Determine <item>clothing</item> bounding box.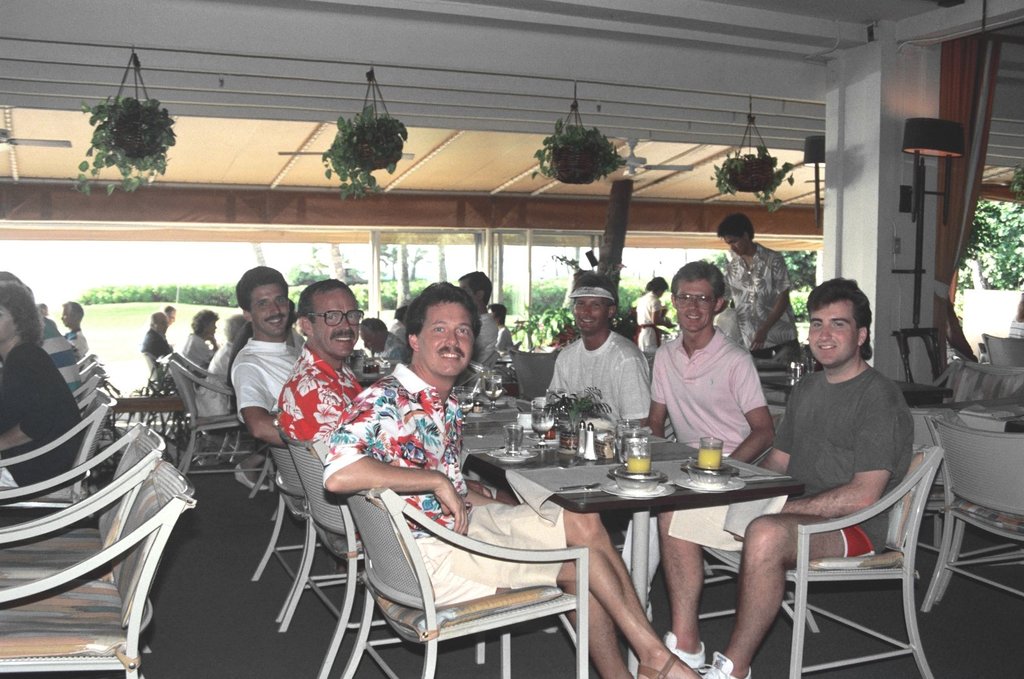
Determined: (left=720, top=251, right=805, bottom=373).
